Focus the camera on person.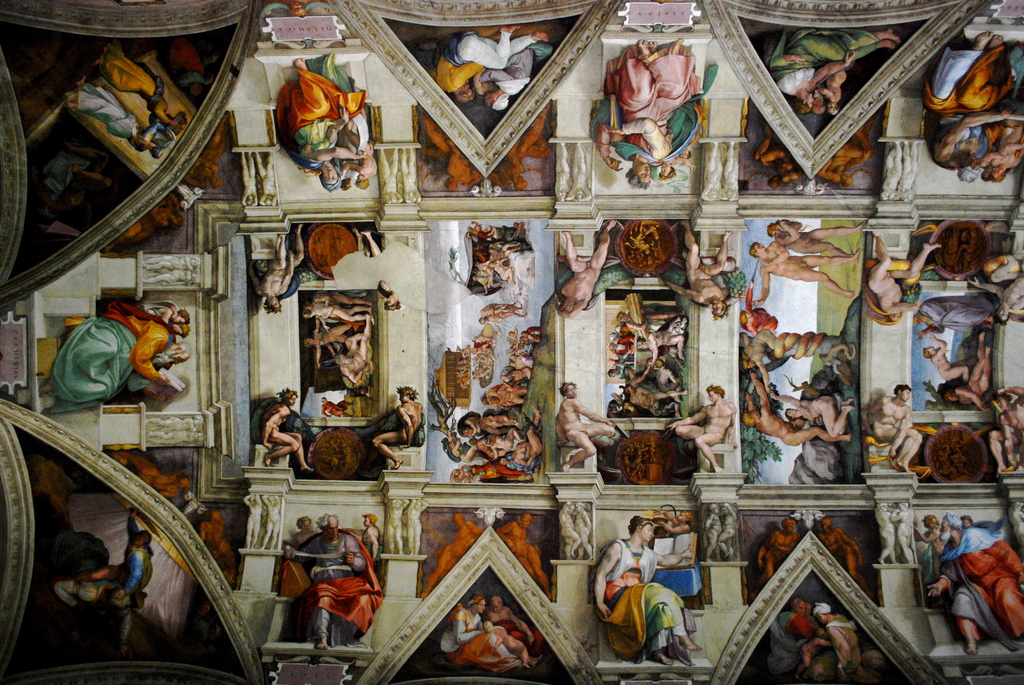
Focus region: l=362, t=514, r=381, b=564.
